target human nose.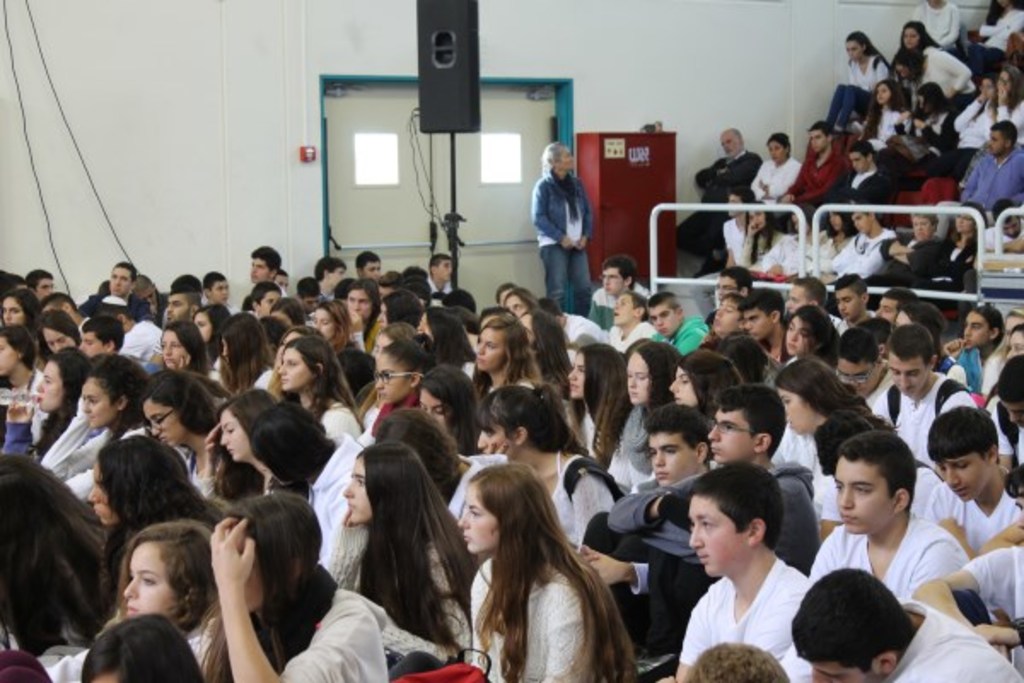
Target region: [x1=32, y1=382, x2=41, y2=393].
